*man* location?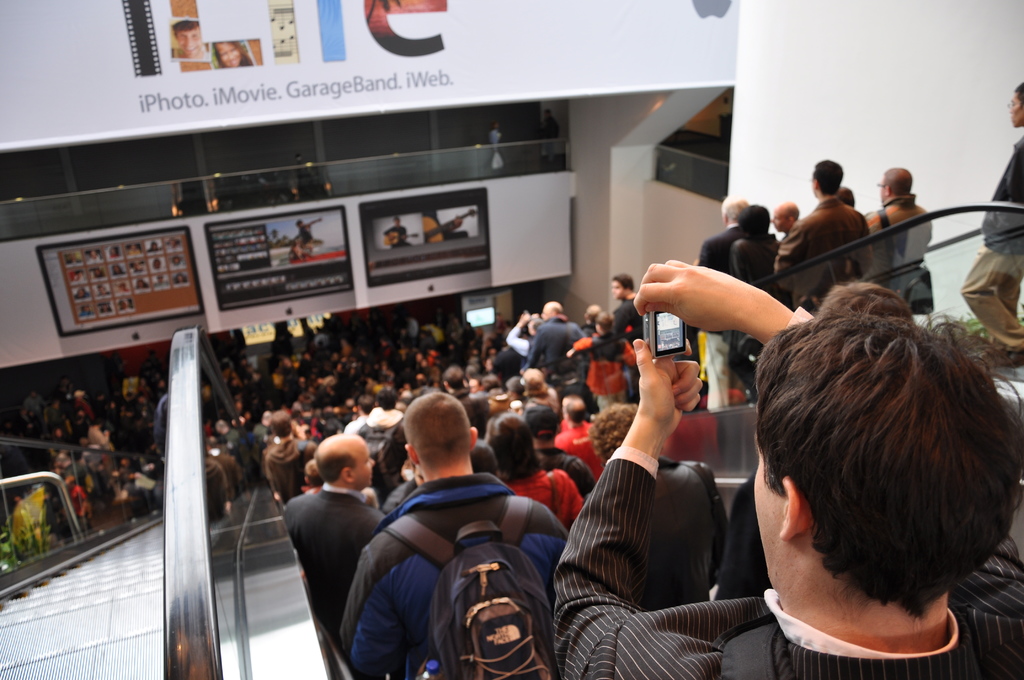
pyautogui.locateOnScreen(443, 366, 492, 442)
